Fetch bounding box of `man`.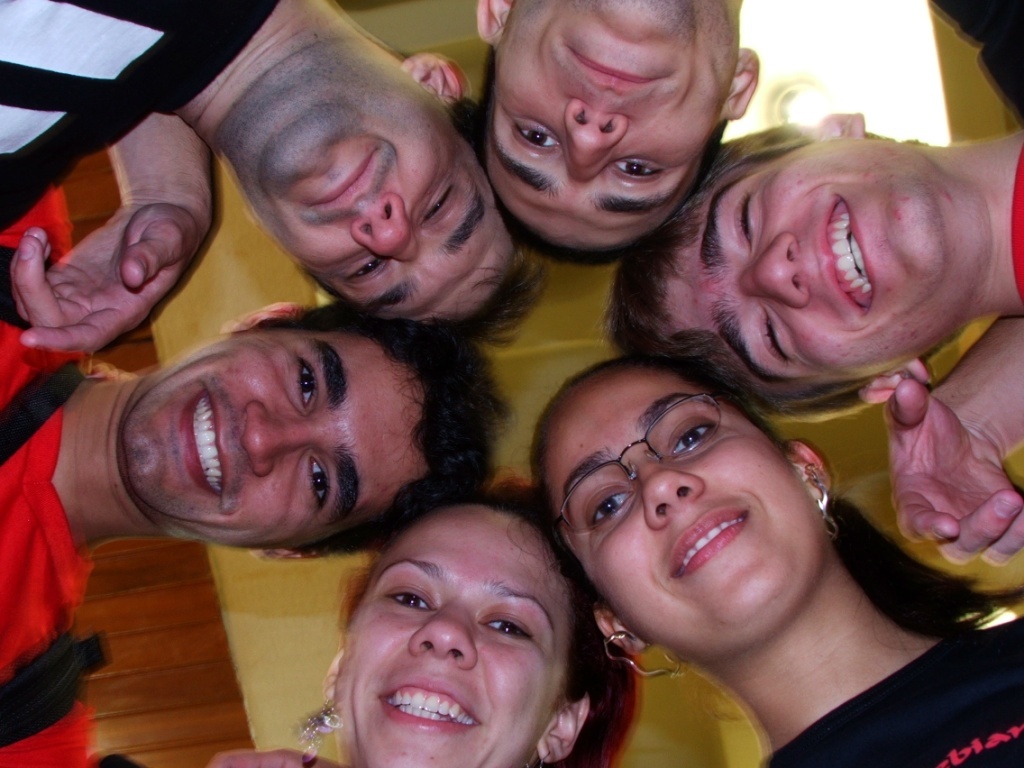
Bbox: x1=599, y1=109, x2=1023, y2=423.
